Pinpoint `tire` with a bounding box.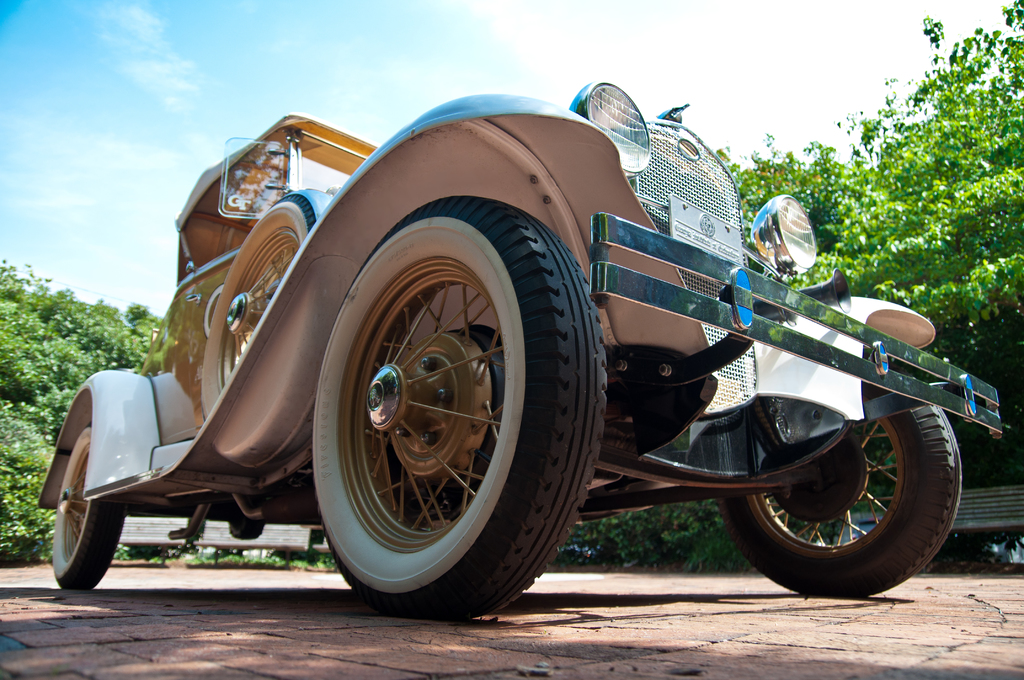
x1=52 y1=423 x2=123 y2=592.
